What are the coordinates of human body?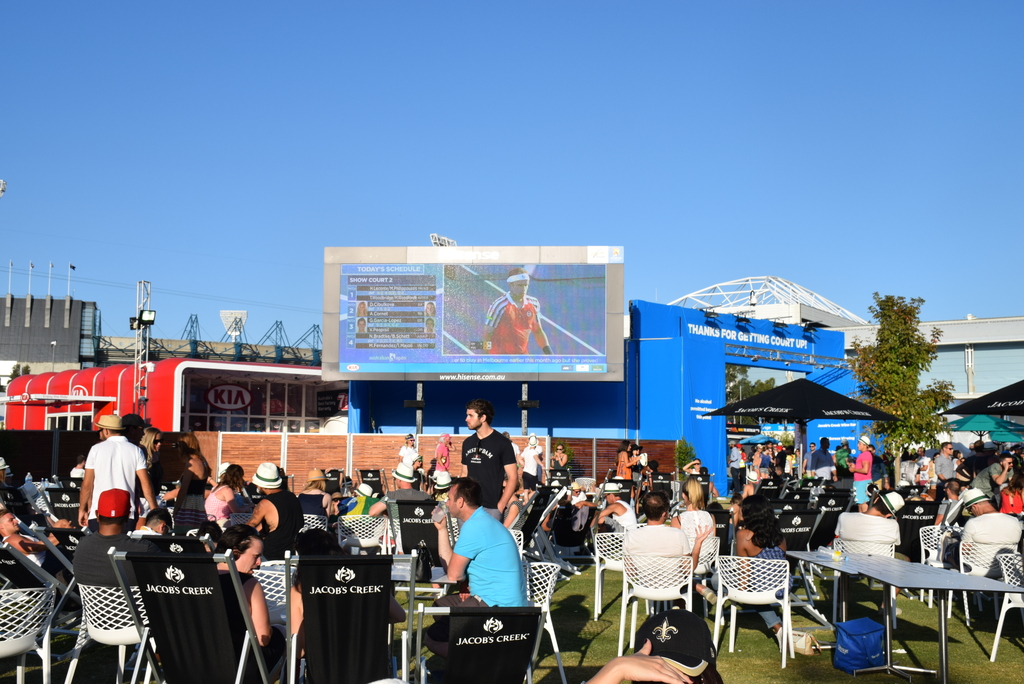
583 637 693 683.
